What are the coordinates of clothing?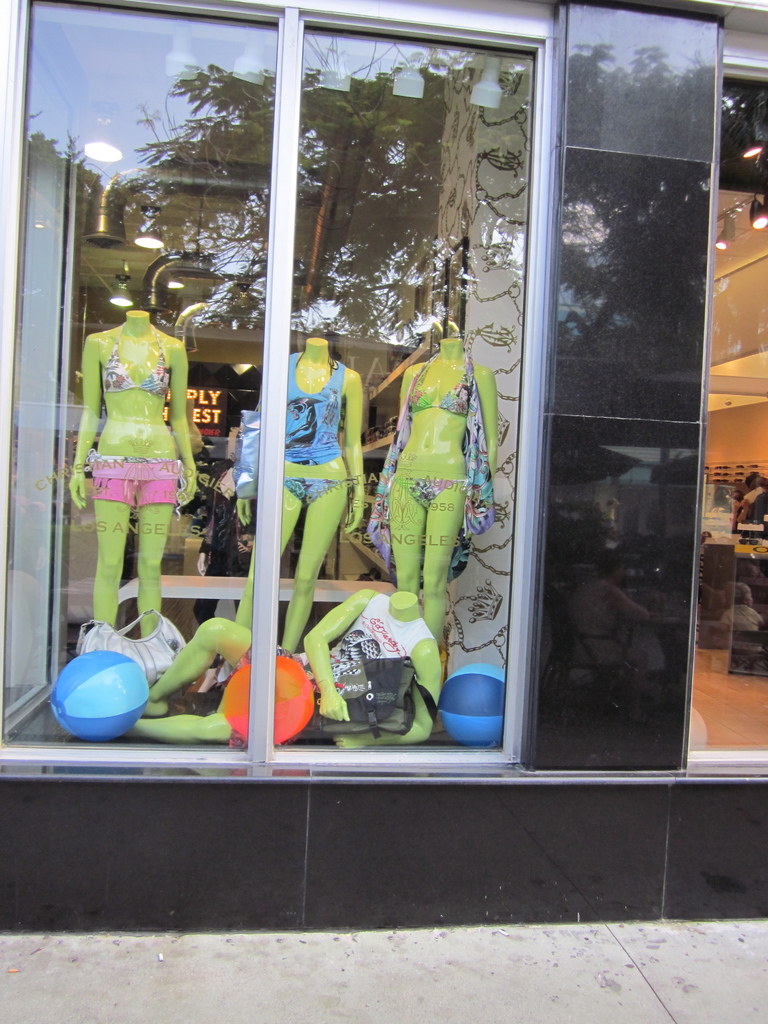
detection(99, 332, 170, 400).
